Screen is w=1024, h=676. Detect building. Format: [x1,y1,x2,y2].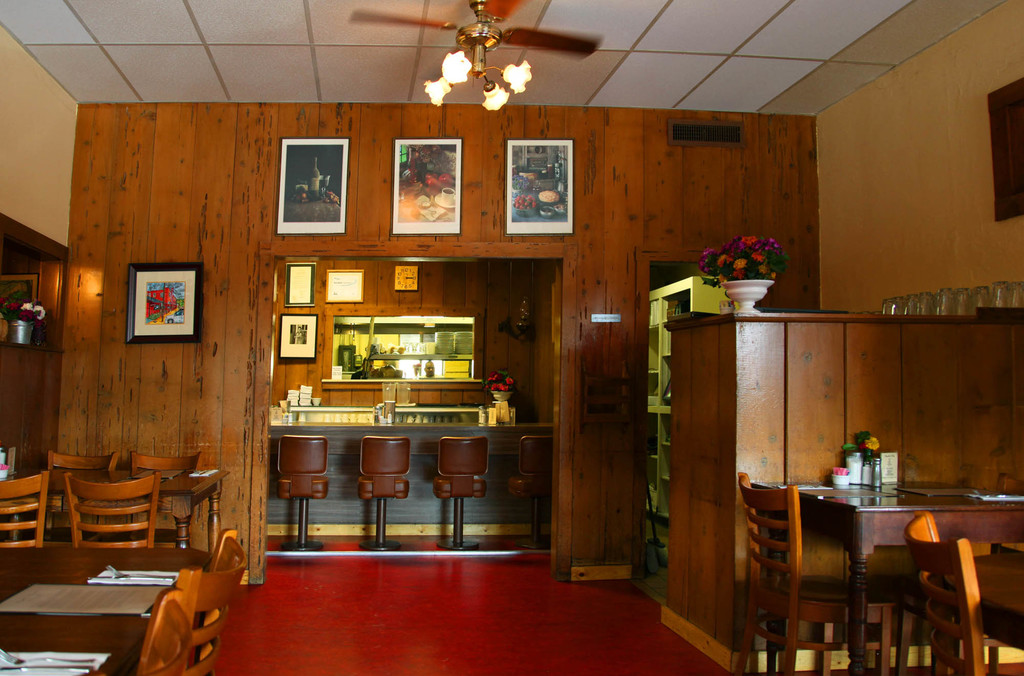
[0,0,1023,675].
